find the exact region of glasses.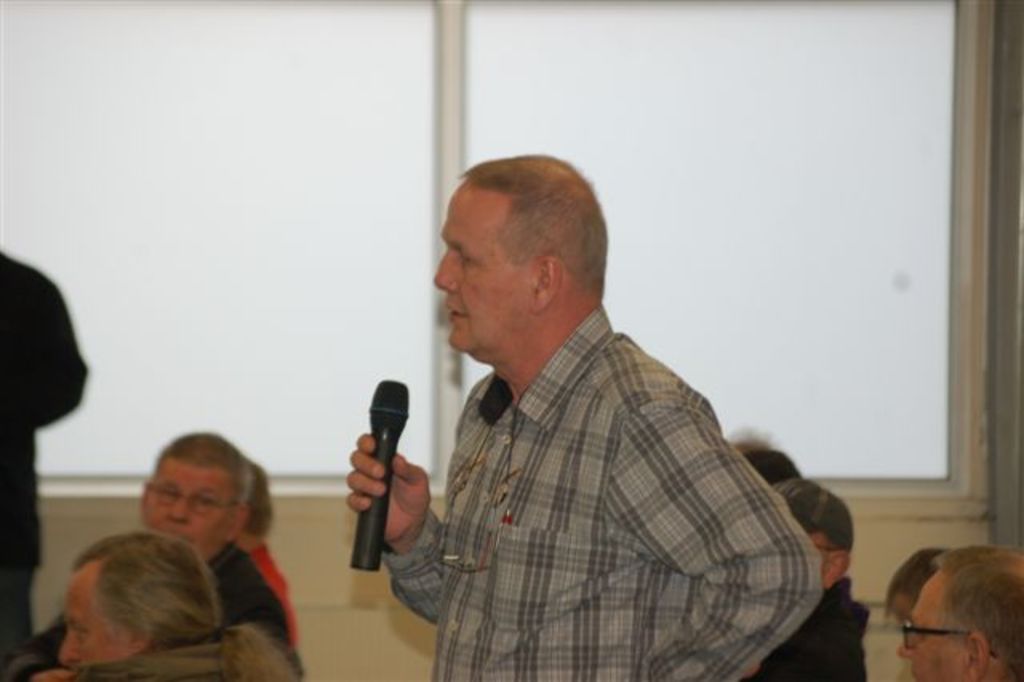
Exact region: rect(898, 613, 998, 664).
